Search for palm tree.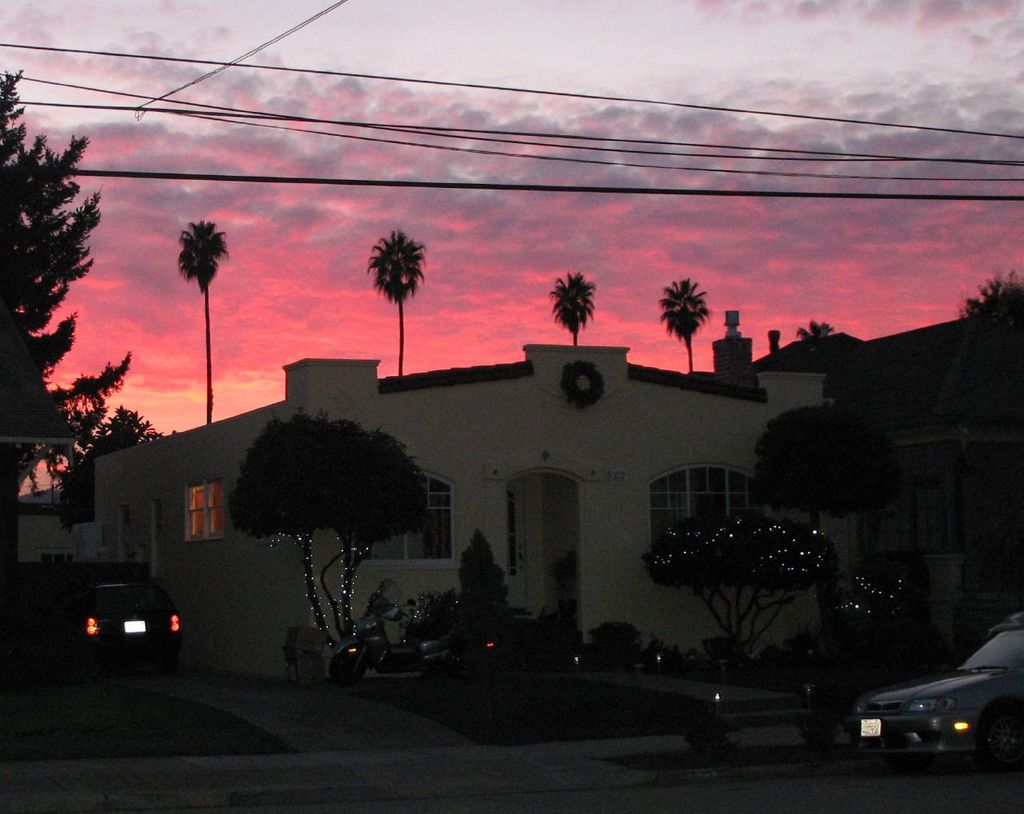
Found at <region>155, 208, 242, 422</region>.
